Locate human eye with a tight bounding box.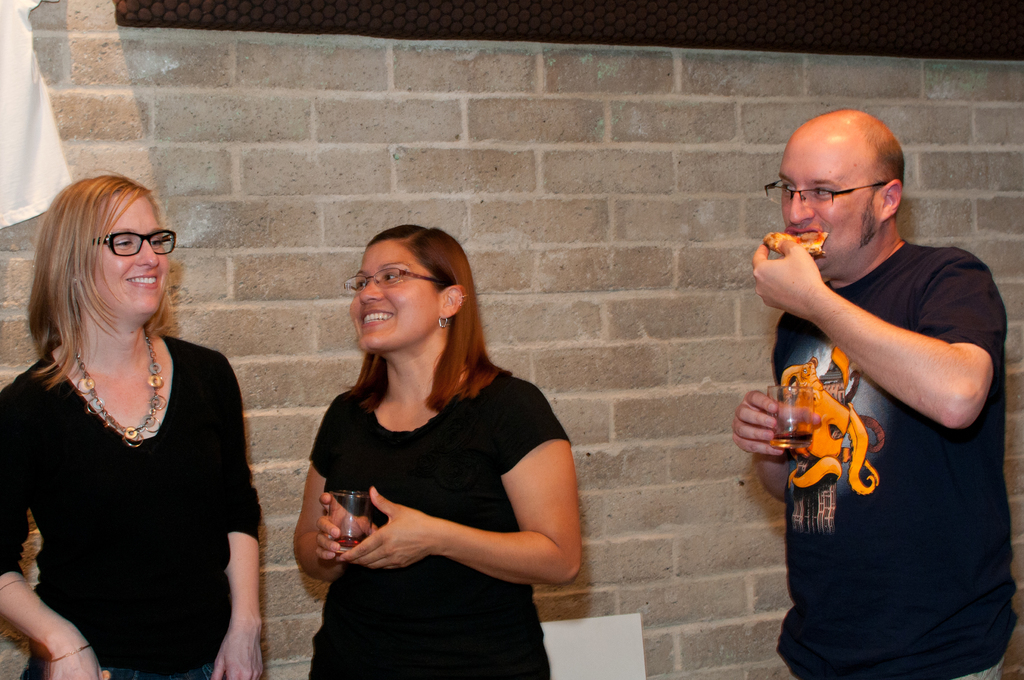
x1=380, y1=270, x2=400, y2=282.
